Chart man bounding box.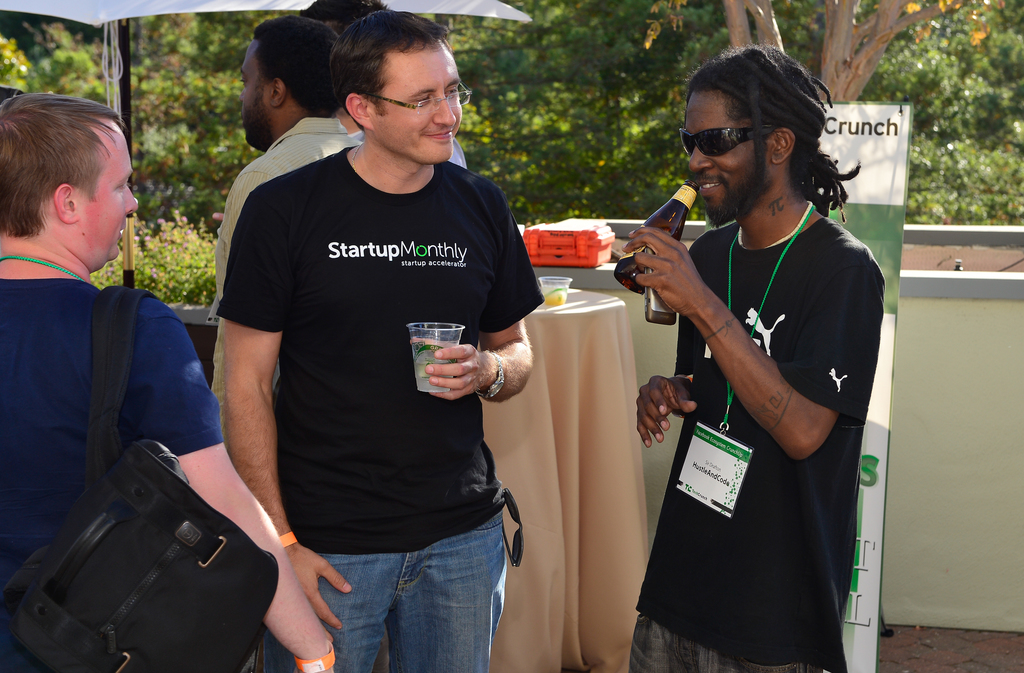
Charted: 634,44,881,672.
